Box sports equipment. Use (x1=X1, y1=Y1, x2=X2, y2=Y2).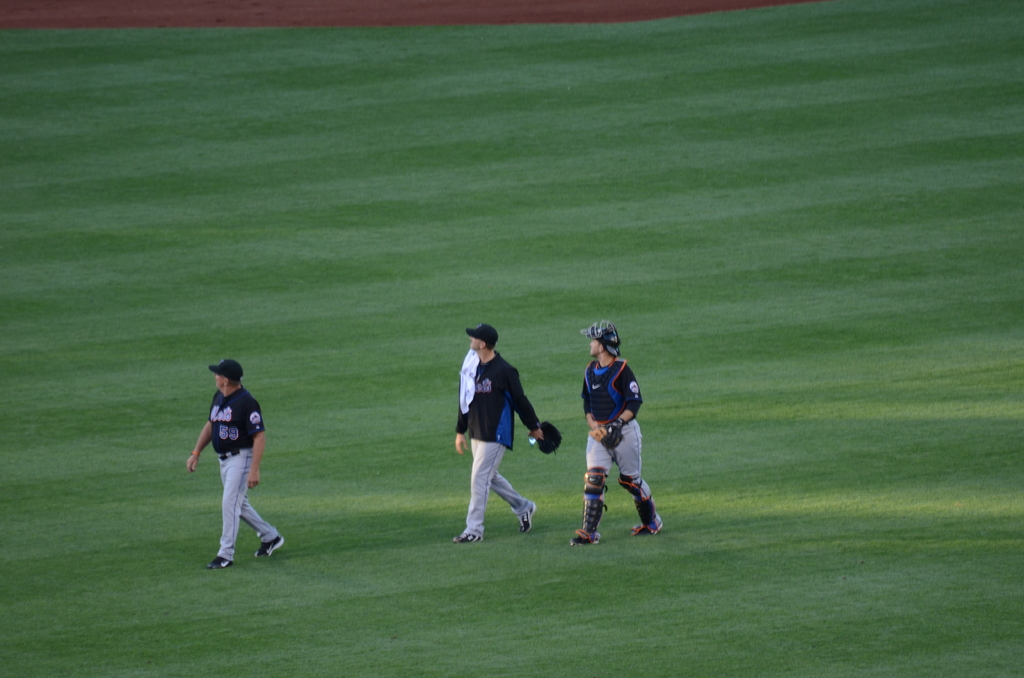
(x1=205, y1=558, x2=229, y2=568).
